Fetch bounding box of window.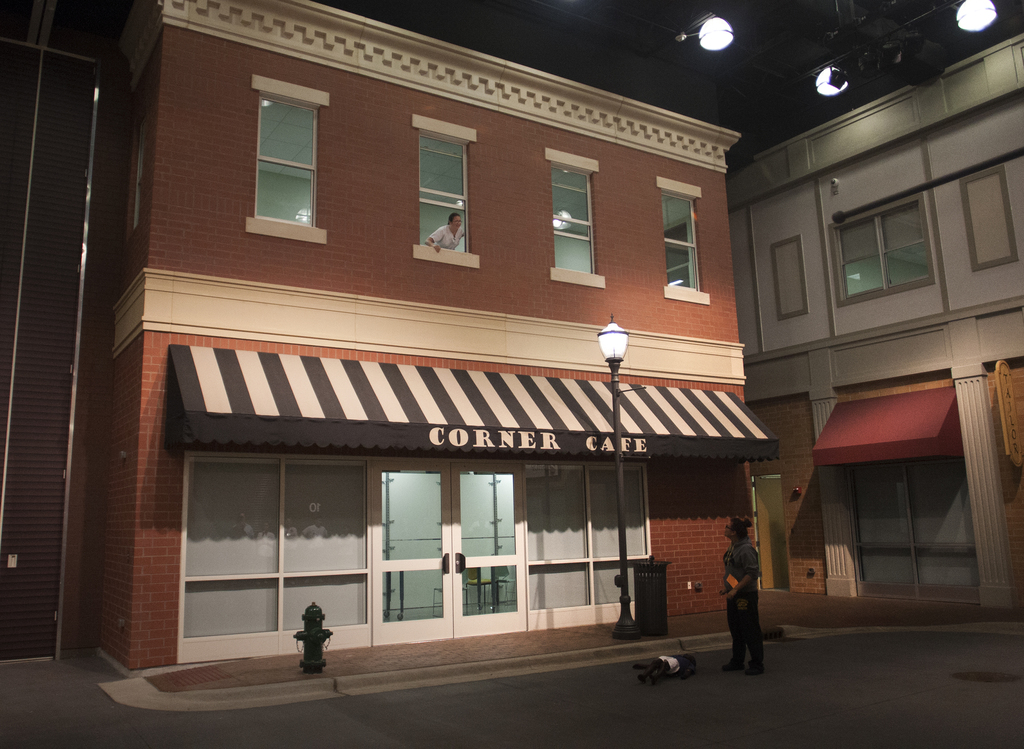
Bbox: region(236, 53, 333, 249).
